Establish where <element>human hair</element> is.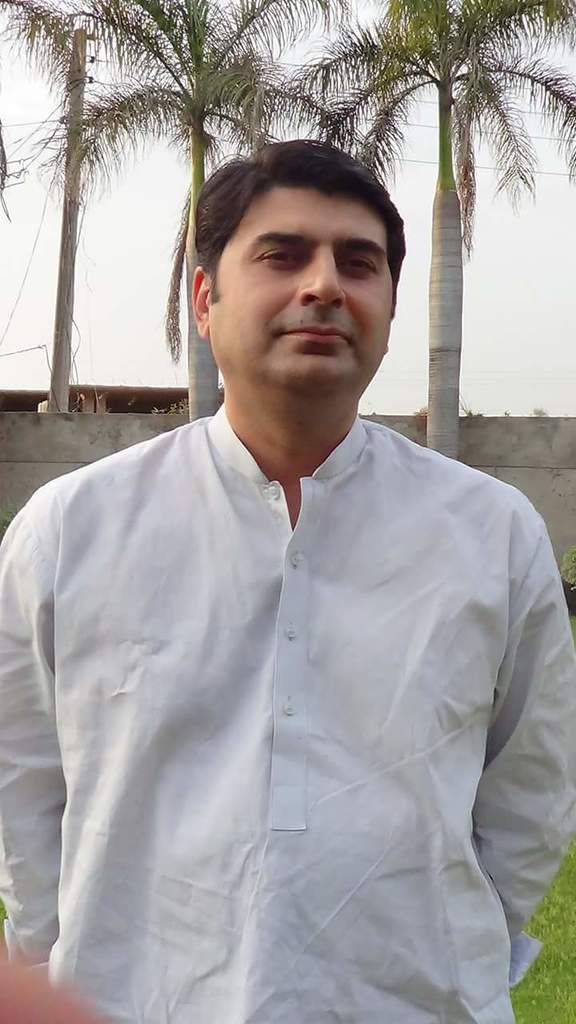
Established at 192 134 407 318.
